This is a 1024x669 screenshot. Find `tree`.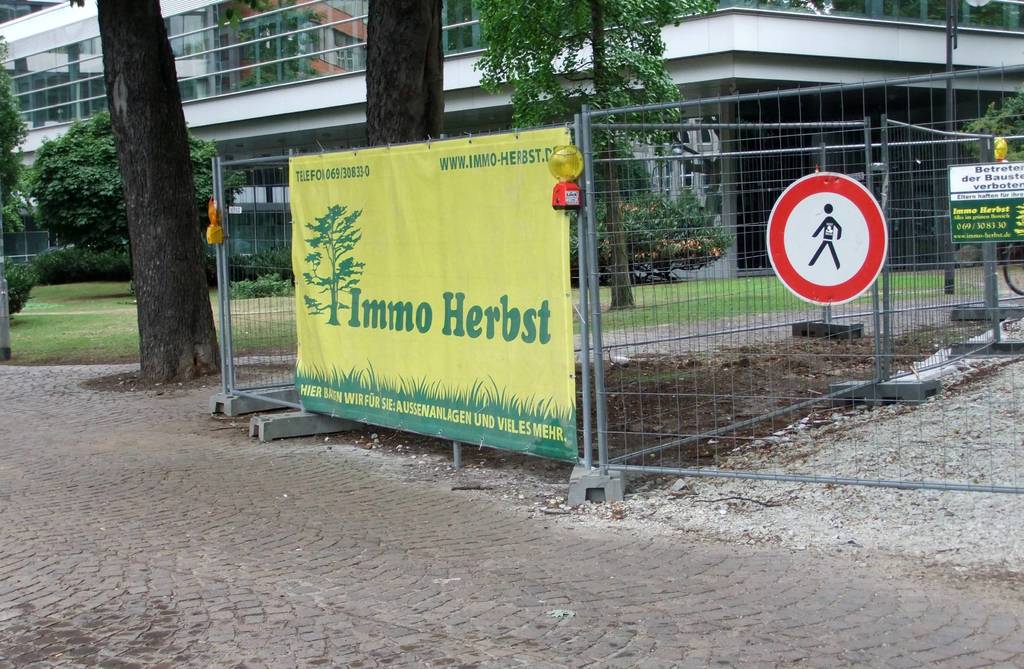
Bounding box: crop(69, 0, 271, 387).
